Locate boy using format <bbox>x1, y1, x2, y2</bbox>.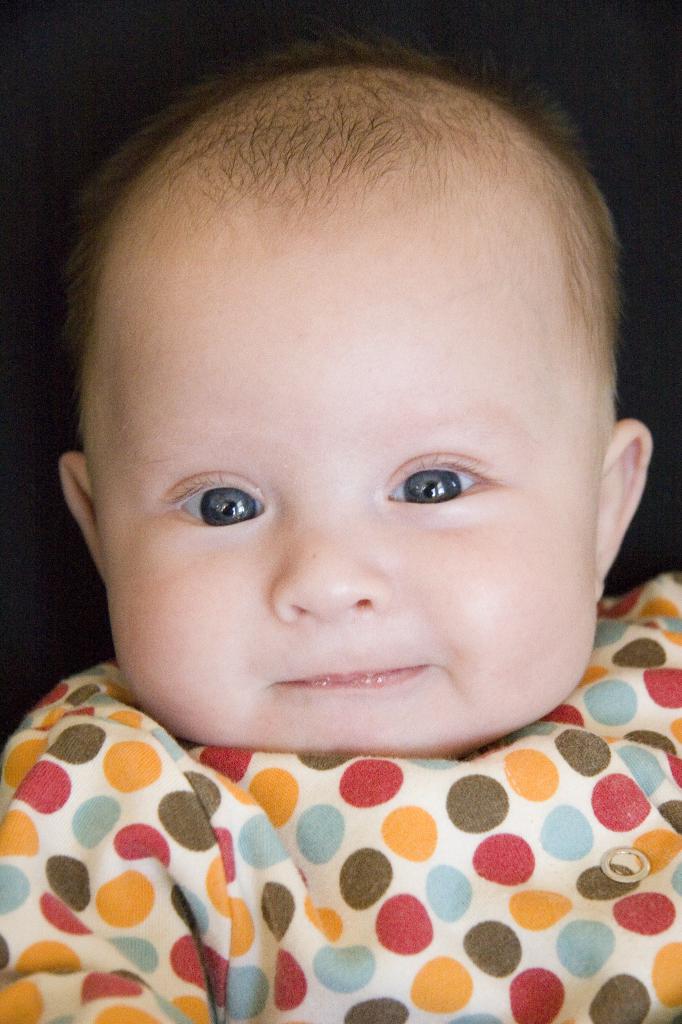
<bbox>0, 2, 681, 925</bbox>.
